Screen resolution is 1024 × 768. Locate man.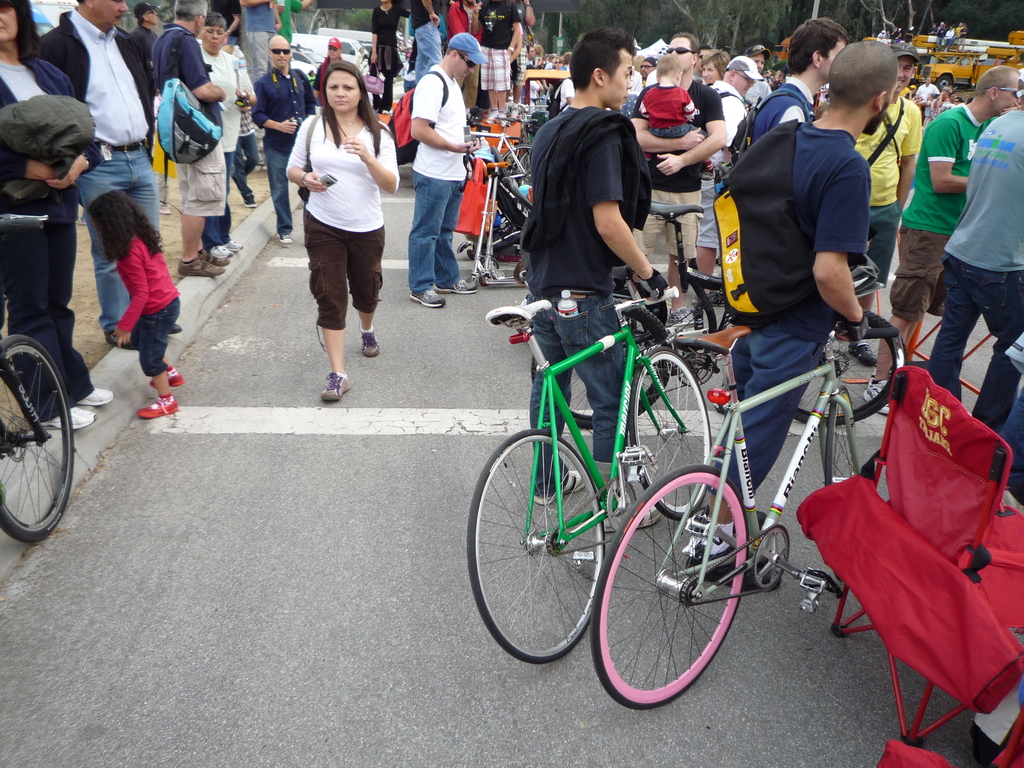
bbox=[684, 54, 759, 319].
